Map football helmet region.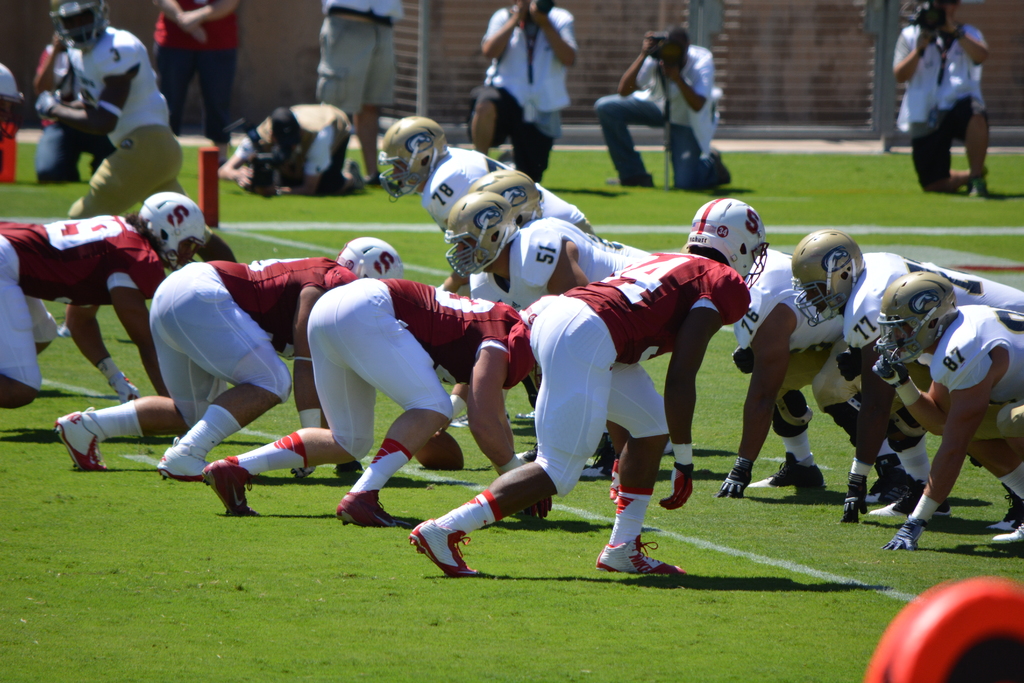
Mapped to box=[517, 290, 559, 333].
